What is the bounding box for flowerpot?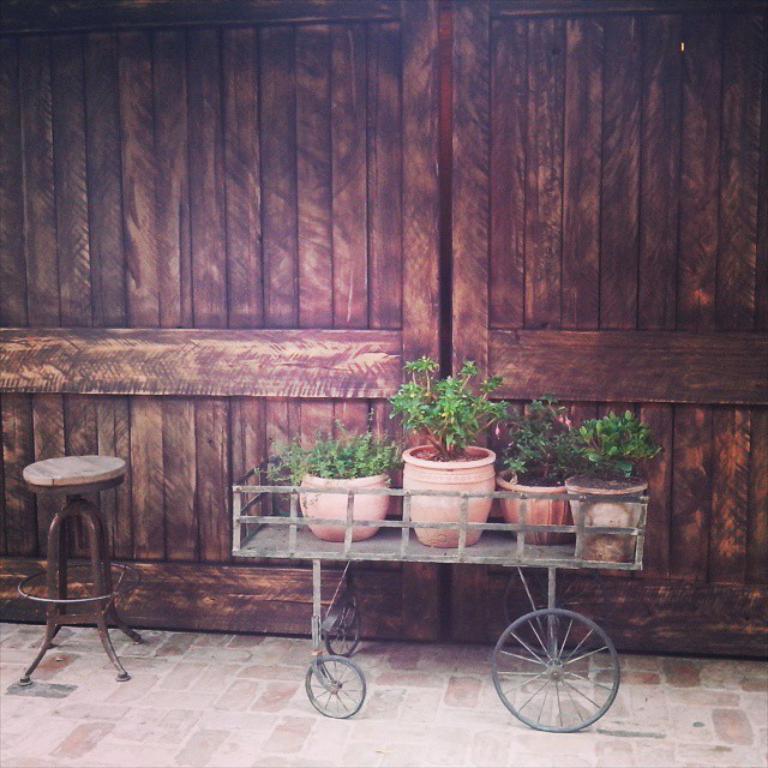
detection(400, 443, 509, 533).
